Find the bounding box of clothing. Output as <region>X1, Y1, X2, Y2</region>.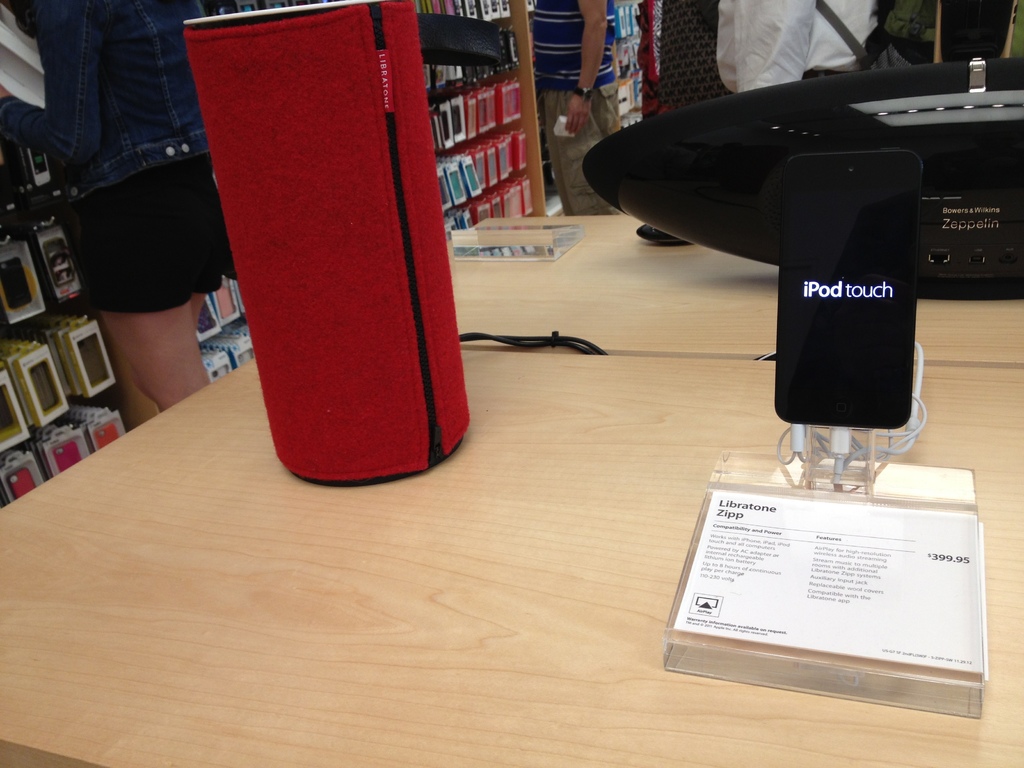
<region>24, 0, 198, 267</region>.
